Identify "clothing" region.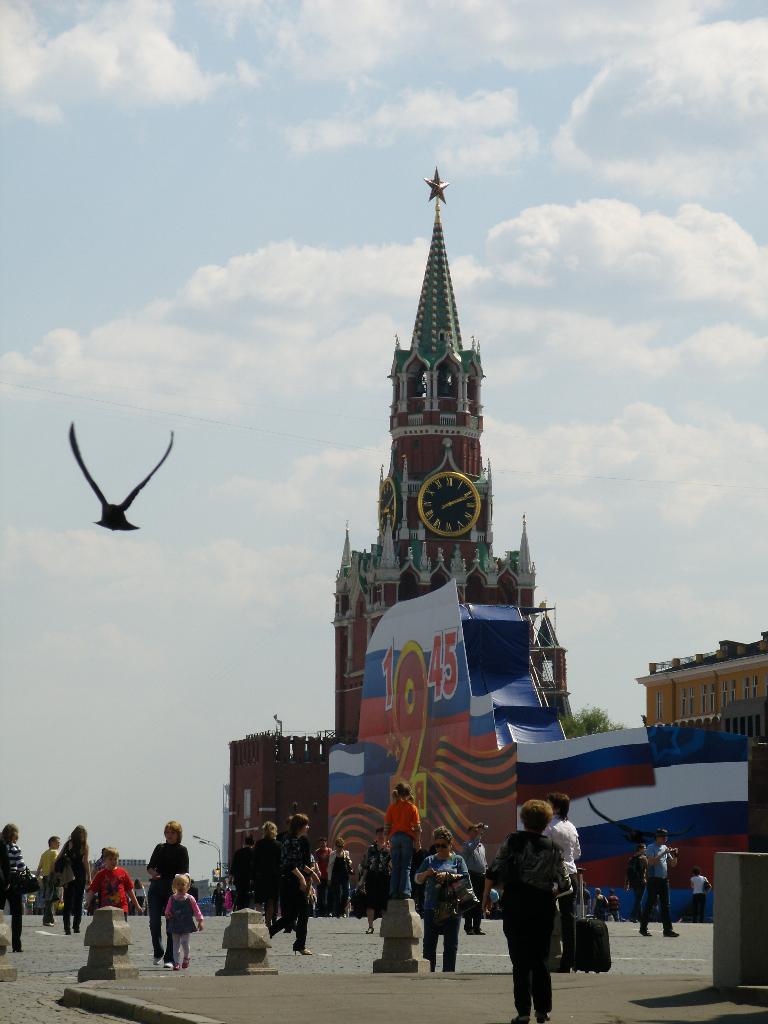
Region: [left=381, top=806, right=419, bottom=897].
